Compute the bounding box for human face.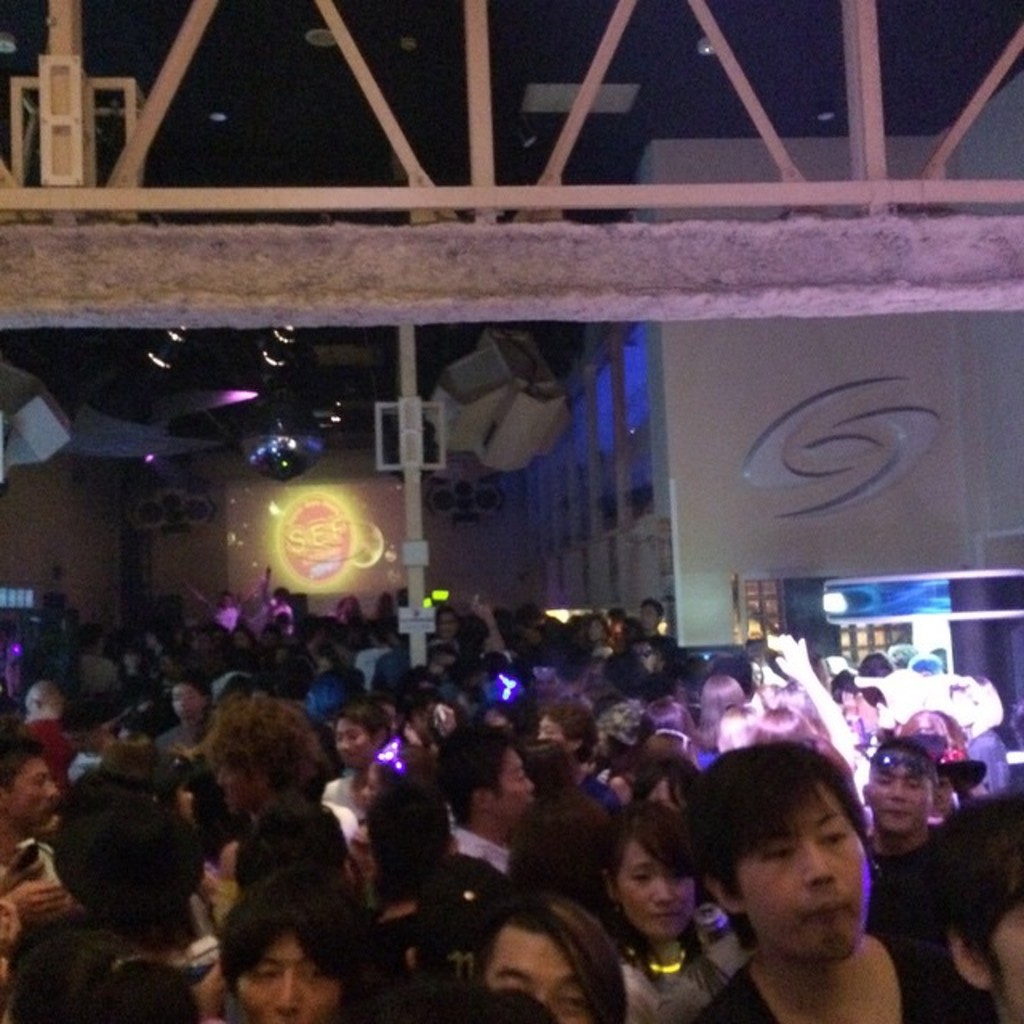
x1=536, y1=707, x2=578, y2=758.
